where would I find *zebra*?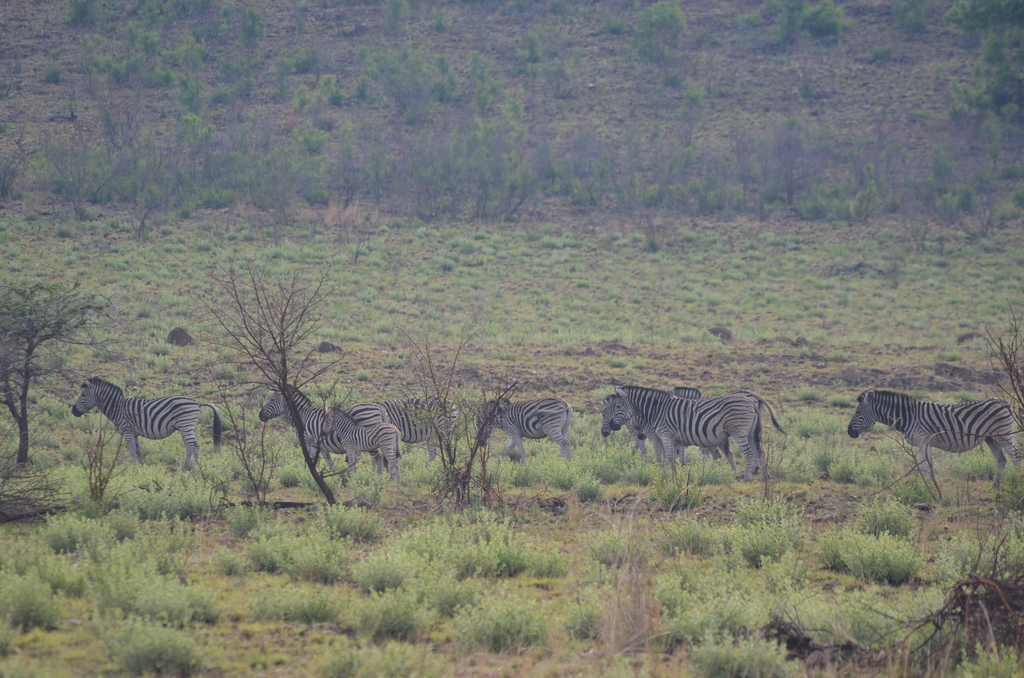
At bbox(845, 387, 1023, 496).
